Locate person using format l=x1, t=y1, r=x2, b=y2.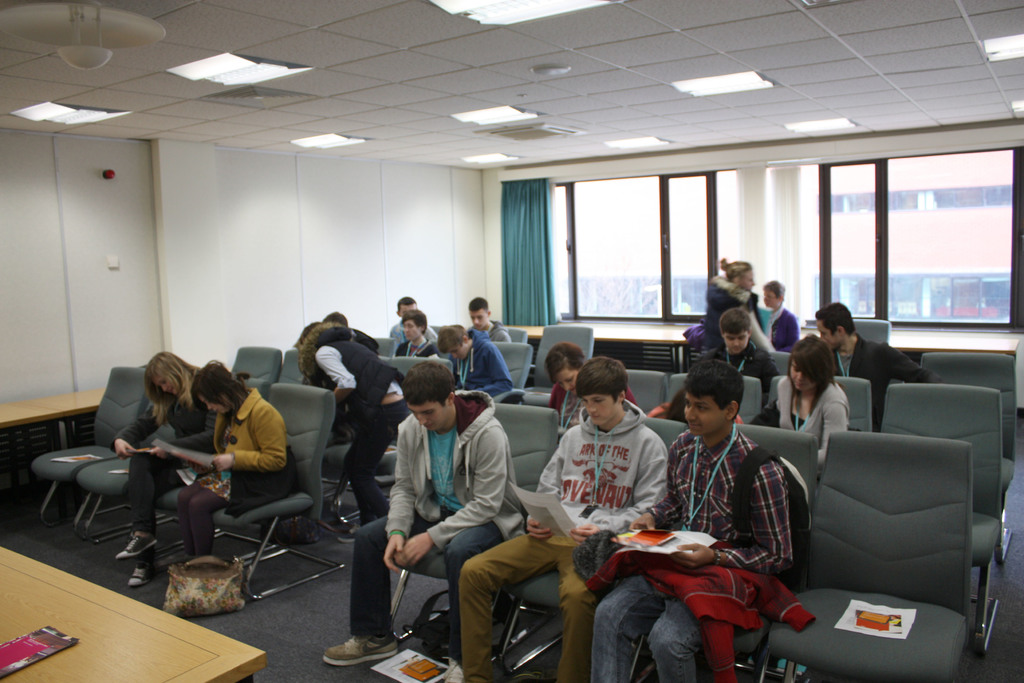
l=706, t=258, r=775, b=346.
